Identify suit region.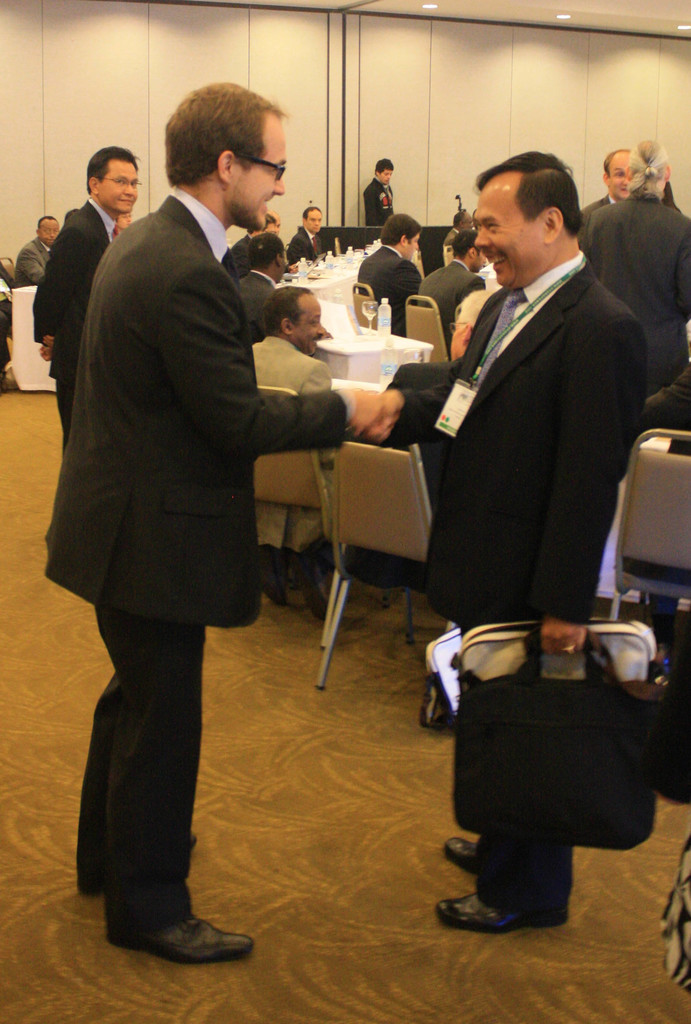
Region: (left=231, top=233, right=252, bottom=277).
